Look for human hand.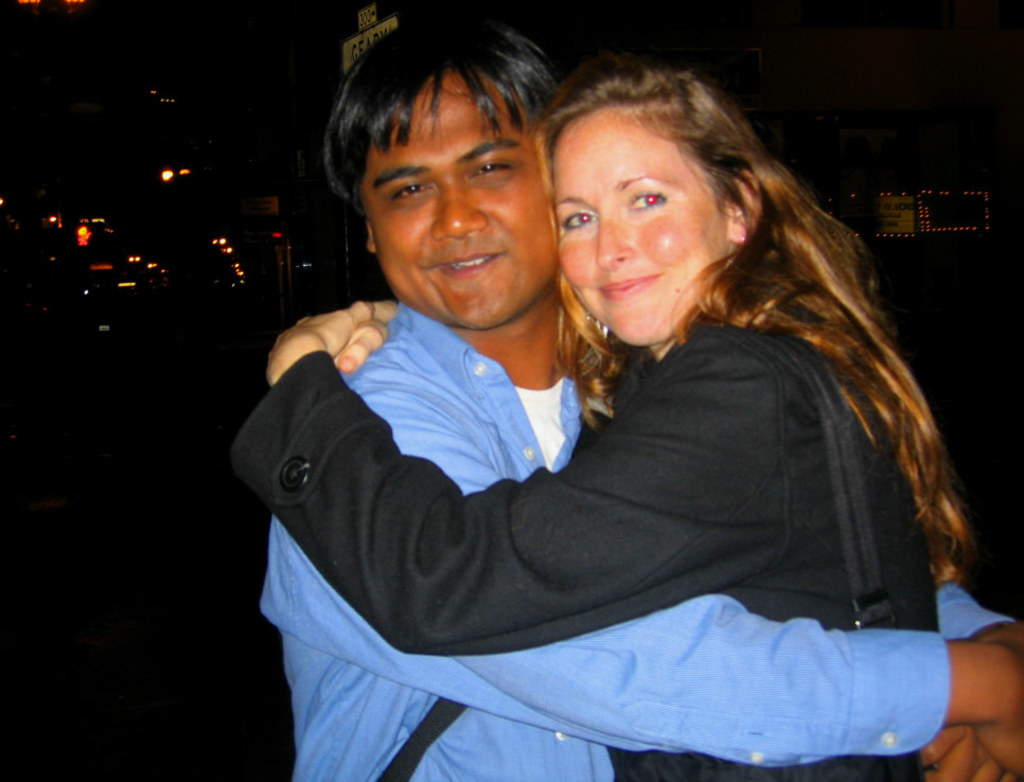
Found: Rect(335, 314, 391, 372).
